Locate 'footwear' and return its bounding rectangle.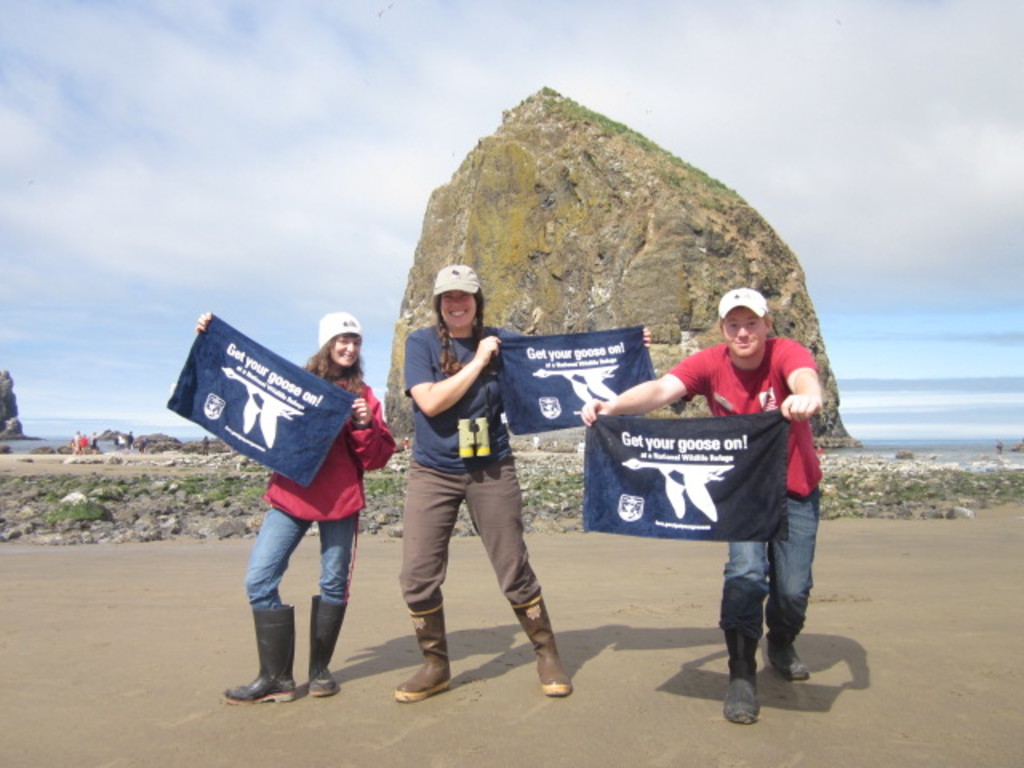
BBox(714, 677, 757, 731).
